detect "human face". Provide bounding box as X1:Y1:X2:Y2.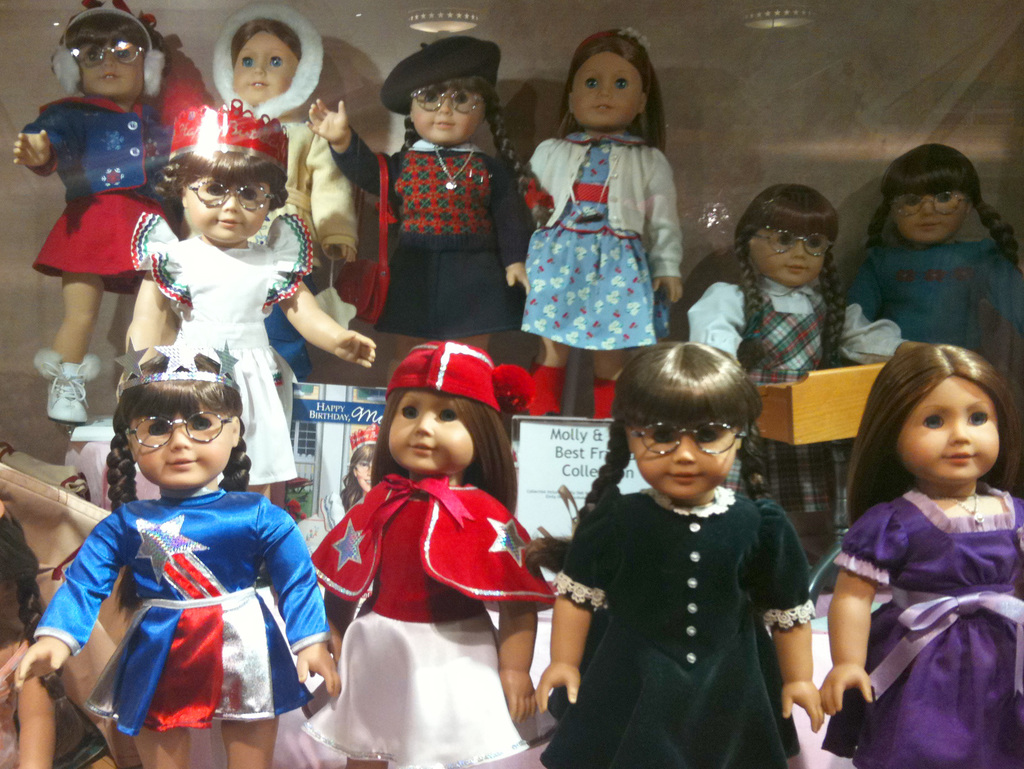
627:421:735:502.
